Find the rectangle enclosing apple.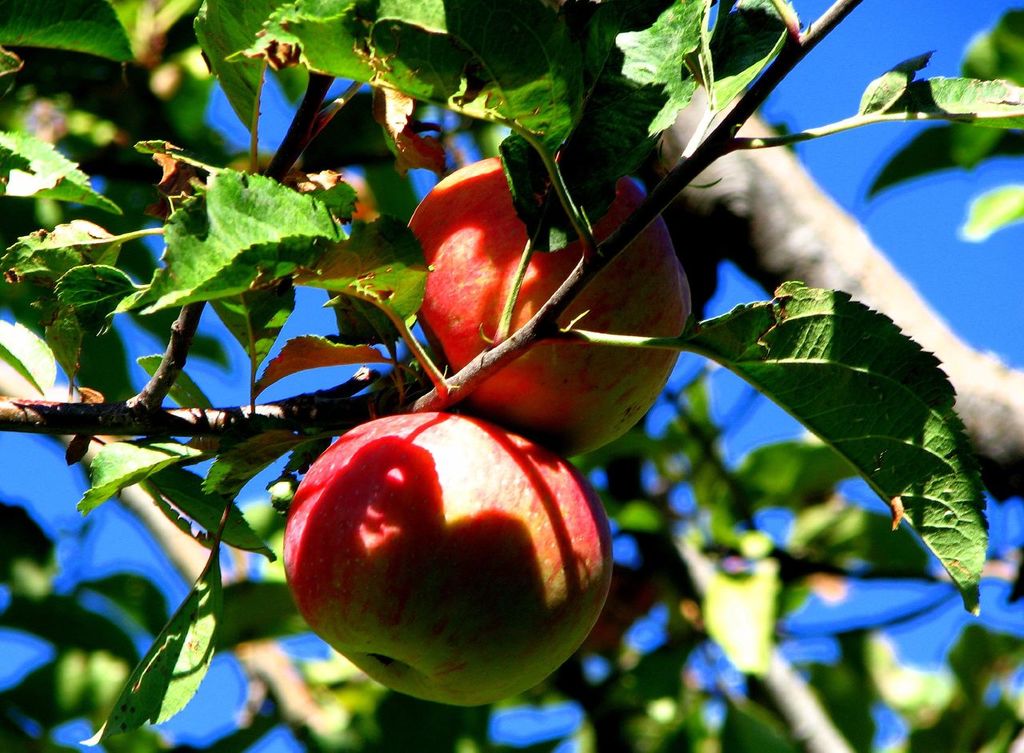
l=280, t=412, r=616, b=711.
